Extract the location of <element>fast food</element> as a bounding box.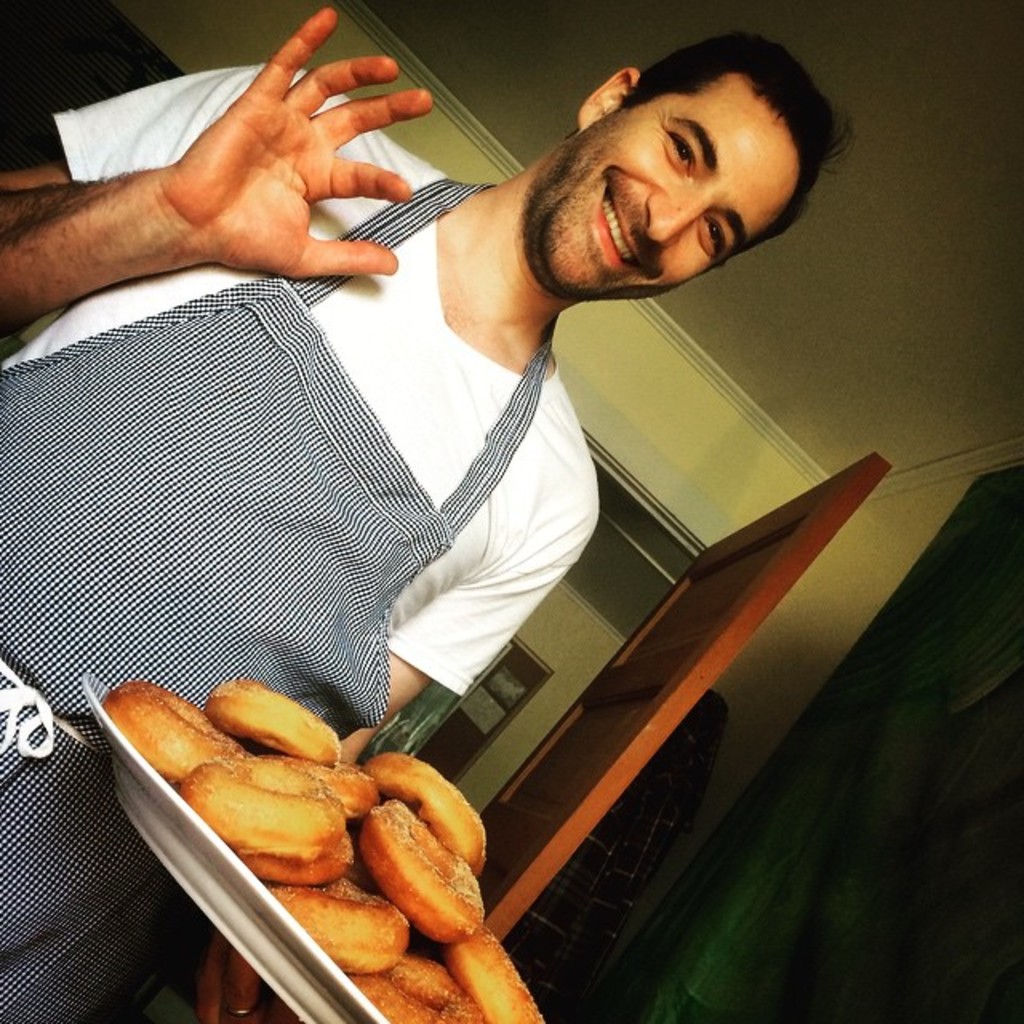
(x1=99, y1=677, x2=550, y2=1022).
